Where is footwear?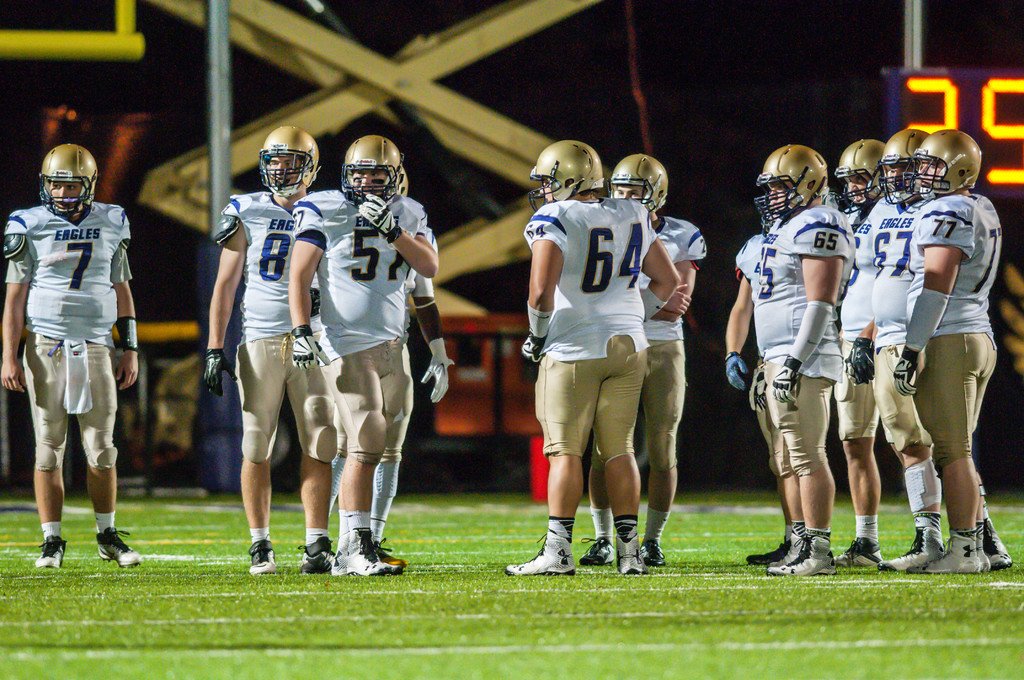
246,530,278,578.
